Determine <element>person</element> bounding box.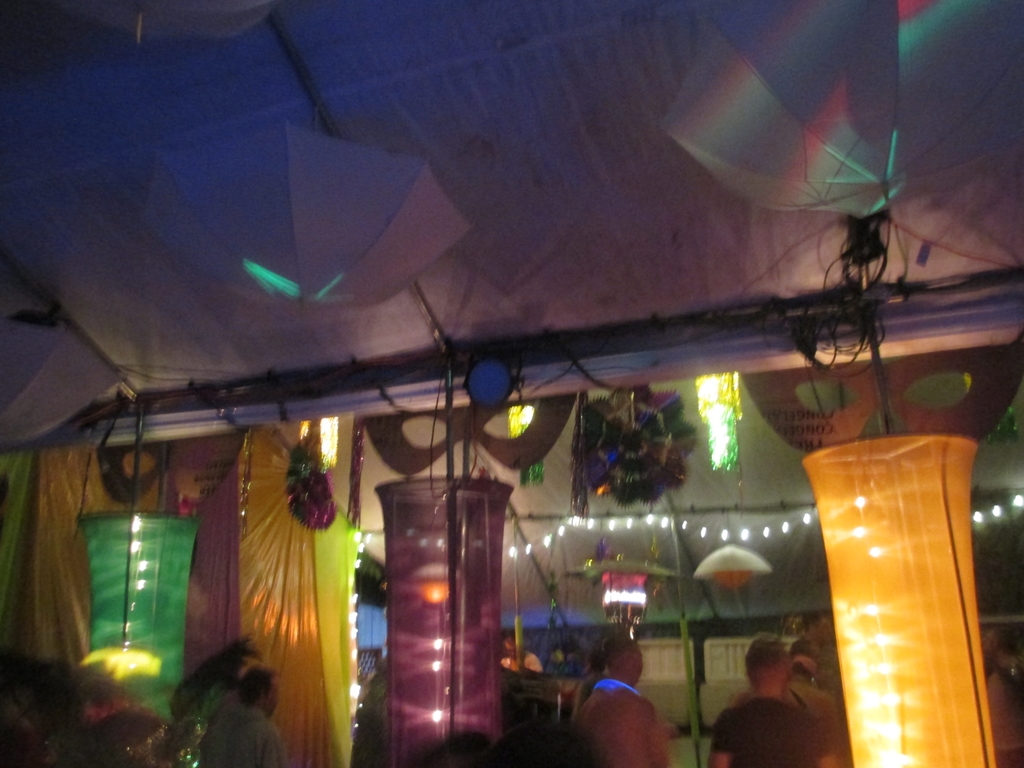
Determined: bbox=[698, 633, 833, 767].
